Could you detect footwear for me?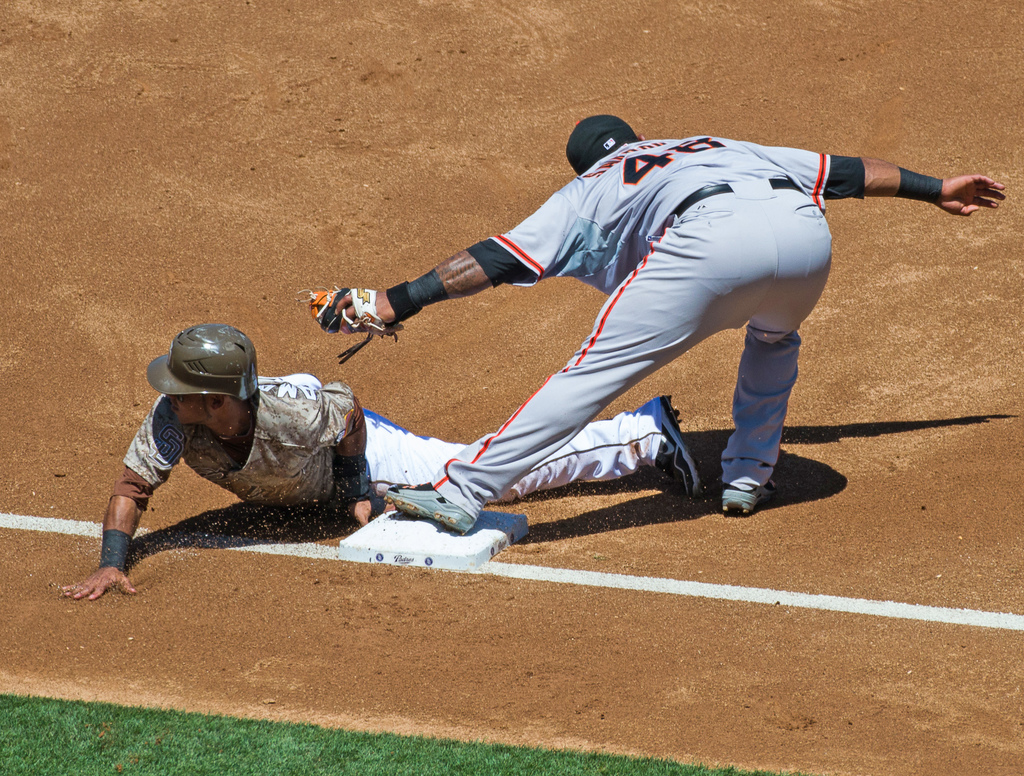
Detection result: box(717, 481, 779, 515).
